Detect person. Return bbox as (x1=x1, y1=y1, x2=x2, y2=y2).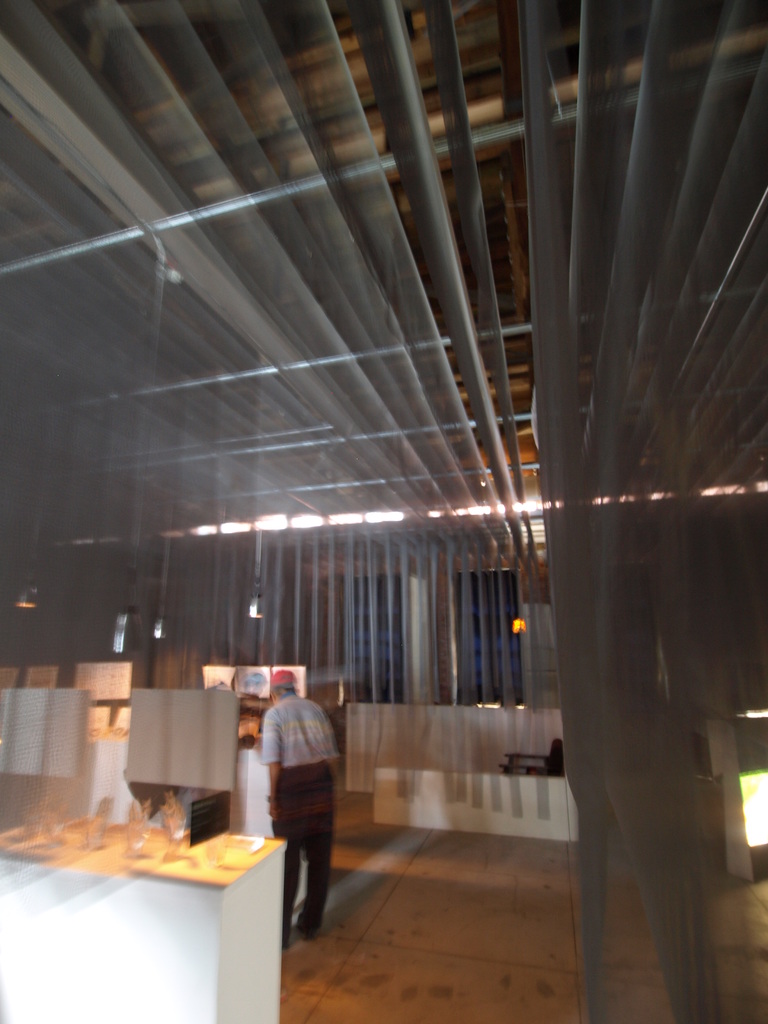
(x1=241, y1=657, x2=337, y2=929).
